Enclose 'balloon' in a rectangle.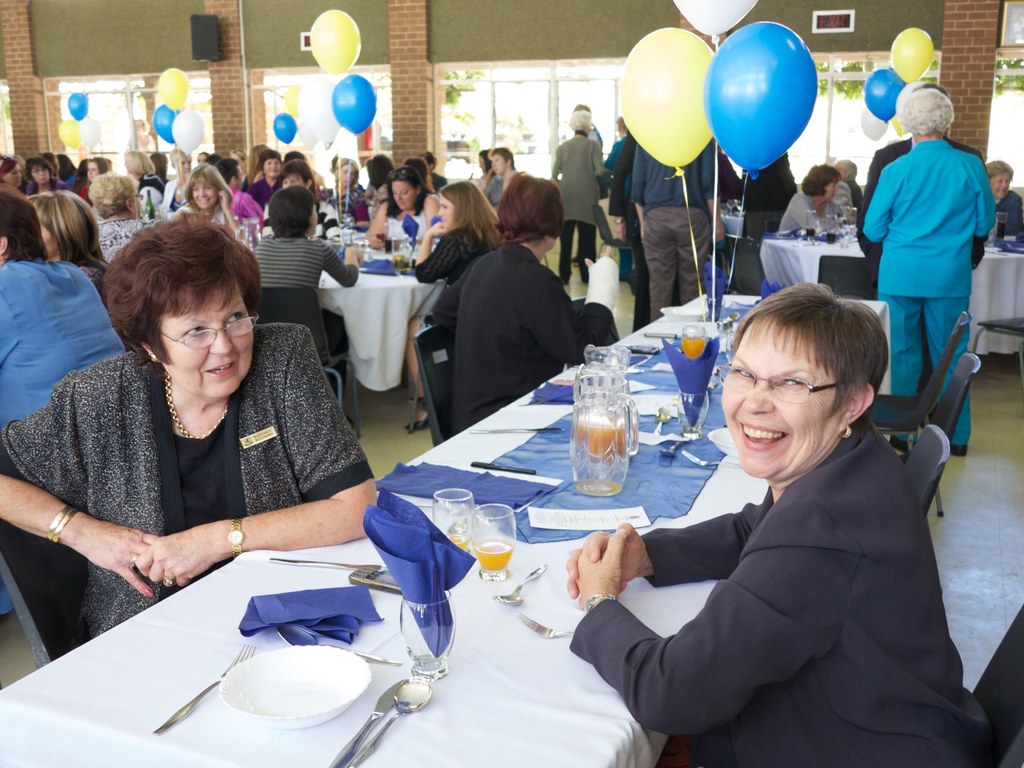
bbox=(56, 118, 79, 149).
